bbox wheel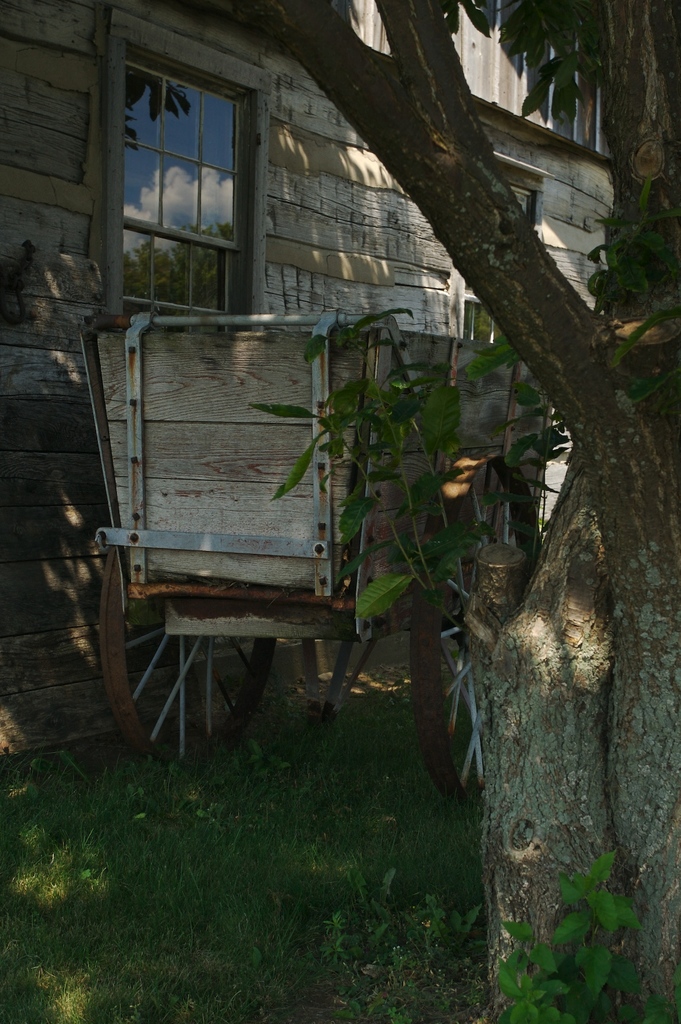
box=[114, 548, 271, 776]
